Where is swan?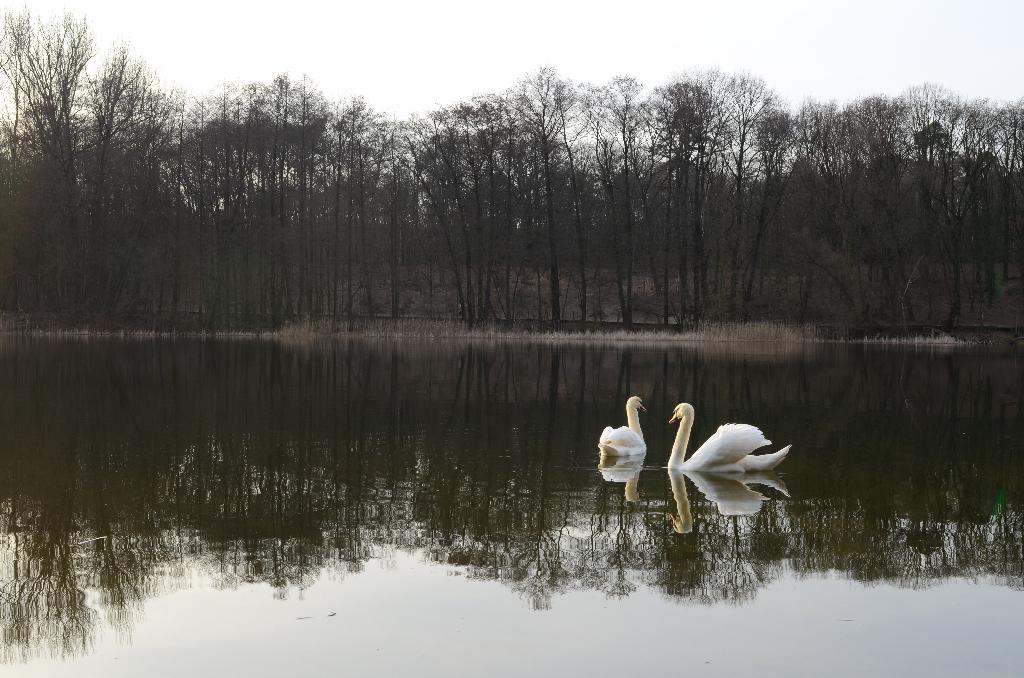
locate(600, 392, 649, 456).
